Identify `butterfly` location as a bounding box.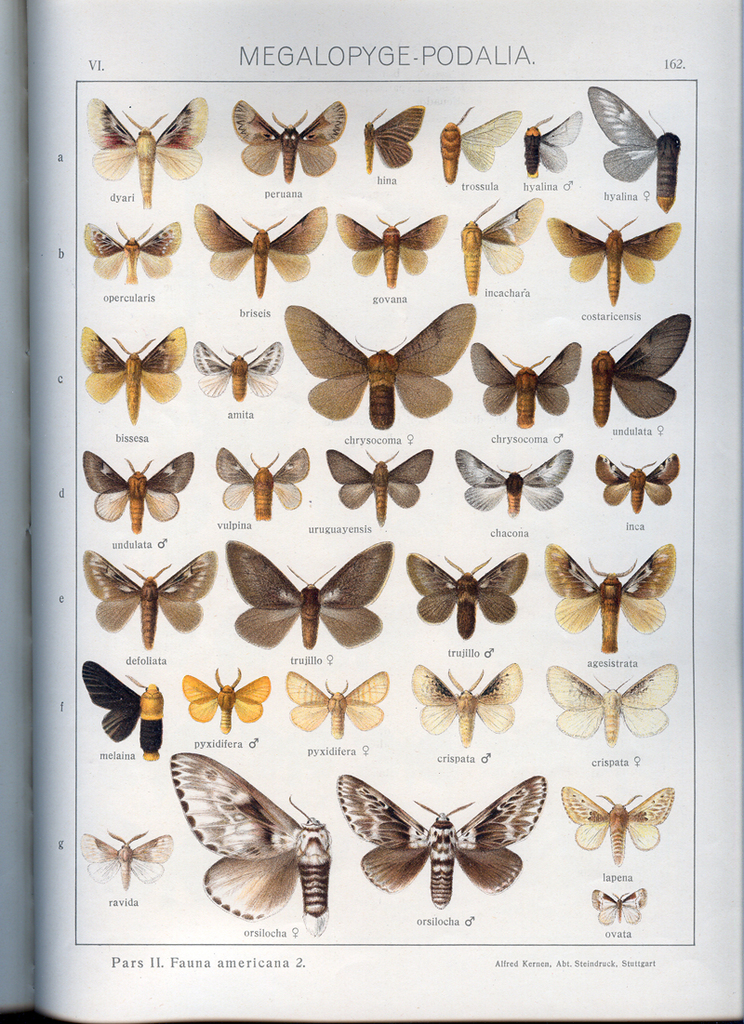
[x1=78, y1=444, x2=193, y2=533].
